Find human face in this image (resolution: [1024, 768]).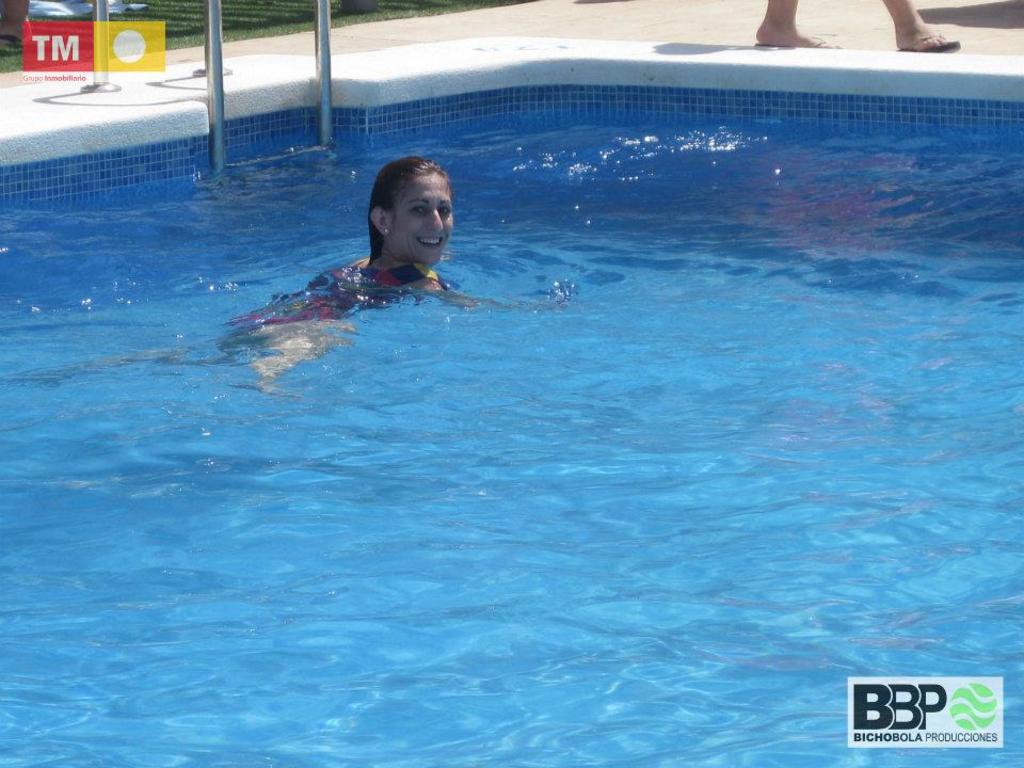
[388,171,453,263].
